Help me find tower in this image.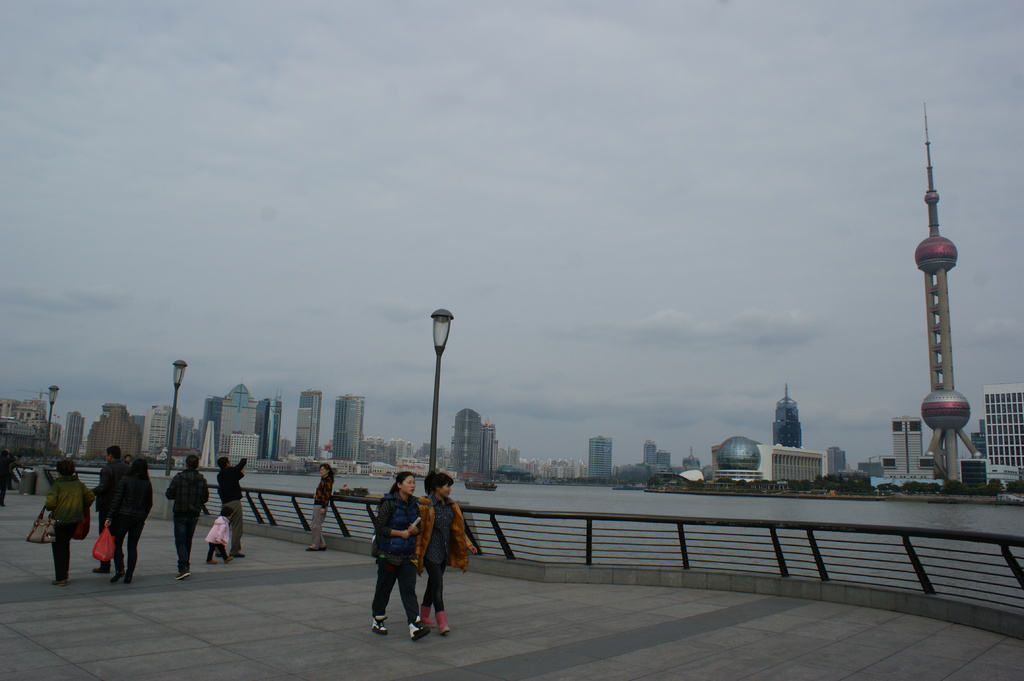
Found it: detection(450, 410, 495, 473).
